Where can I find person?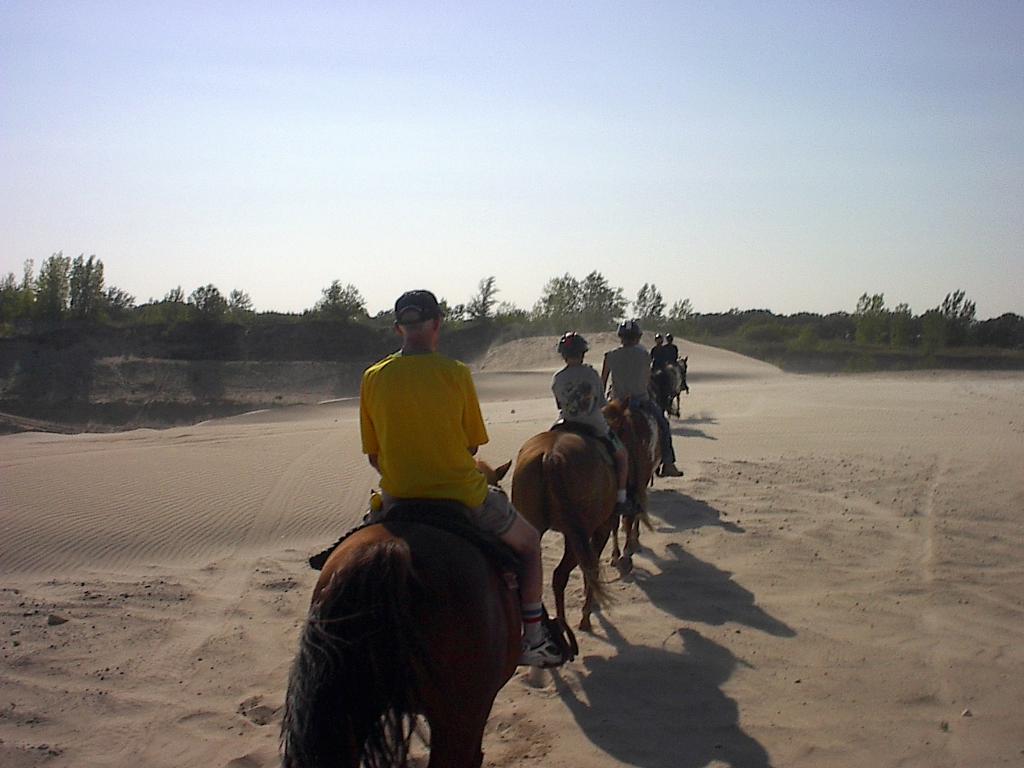
You can find it at (600,315,685,476).
